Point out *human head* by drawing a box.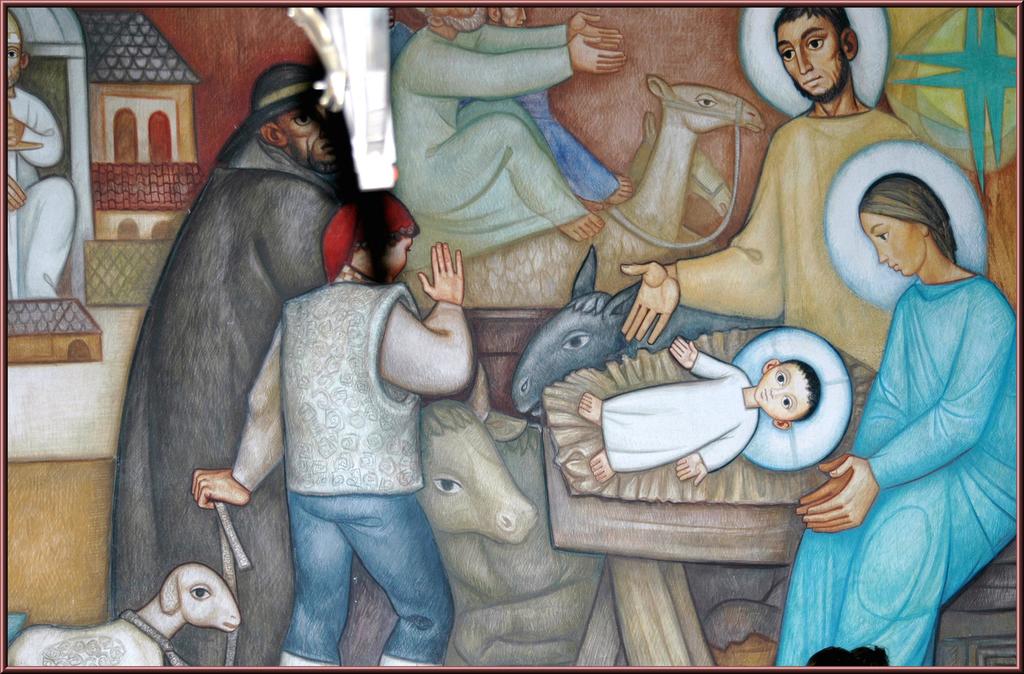
select_region(755, 359, 819, 429).
